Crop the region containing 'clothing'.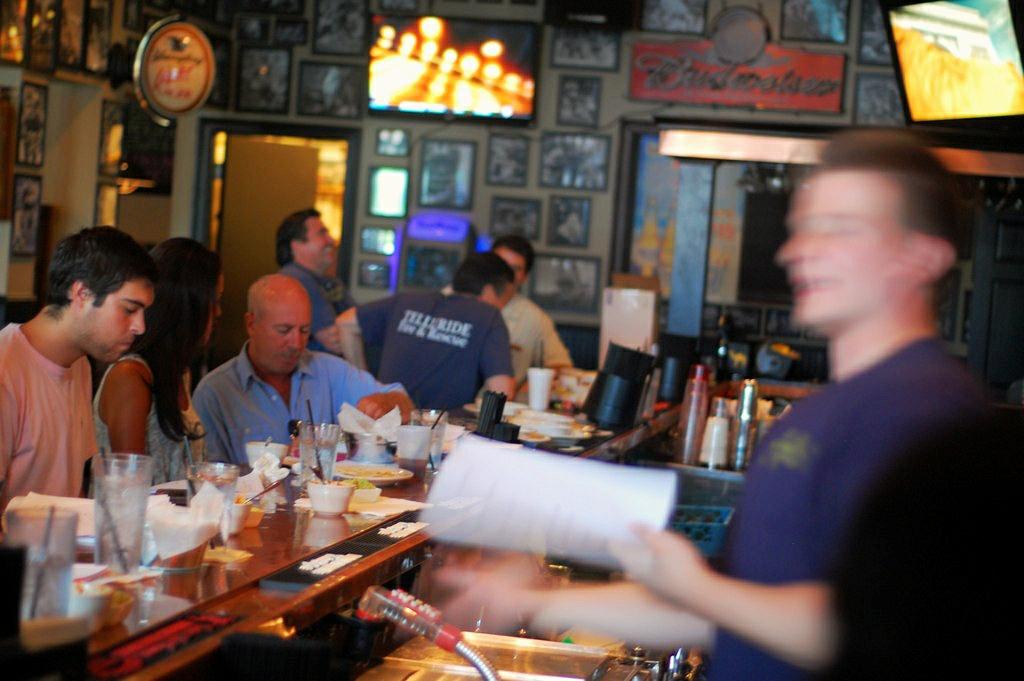
Crop region: [x1=190, y1=342, x2=419, y2=468].
